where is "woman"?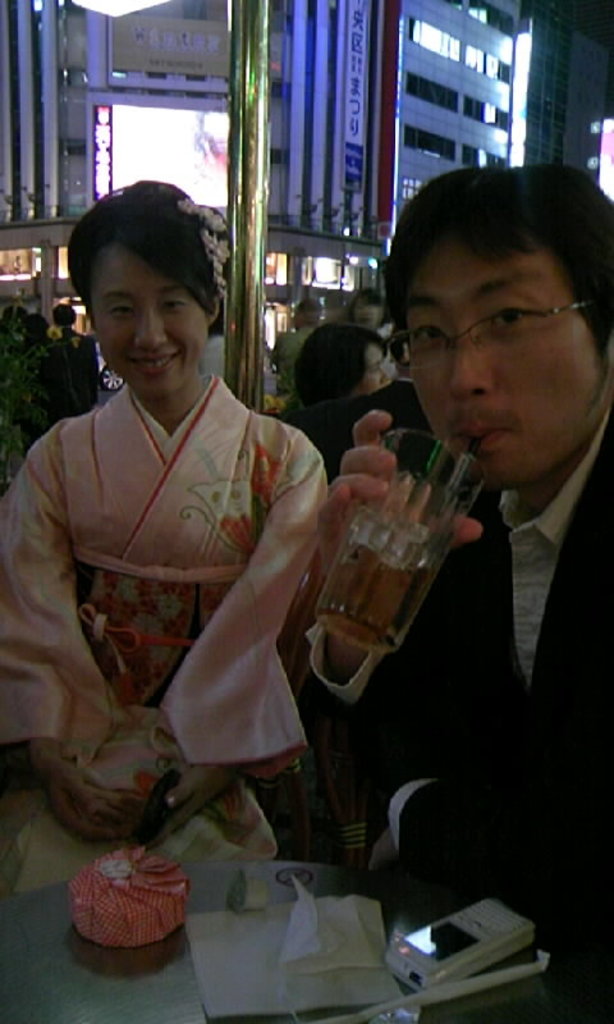
270 296 334 376.
